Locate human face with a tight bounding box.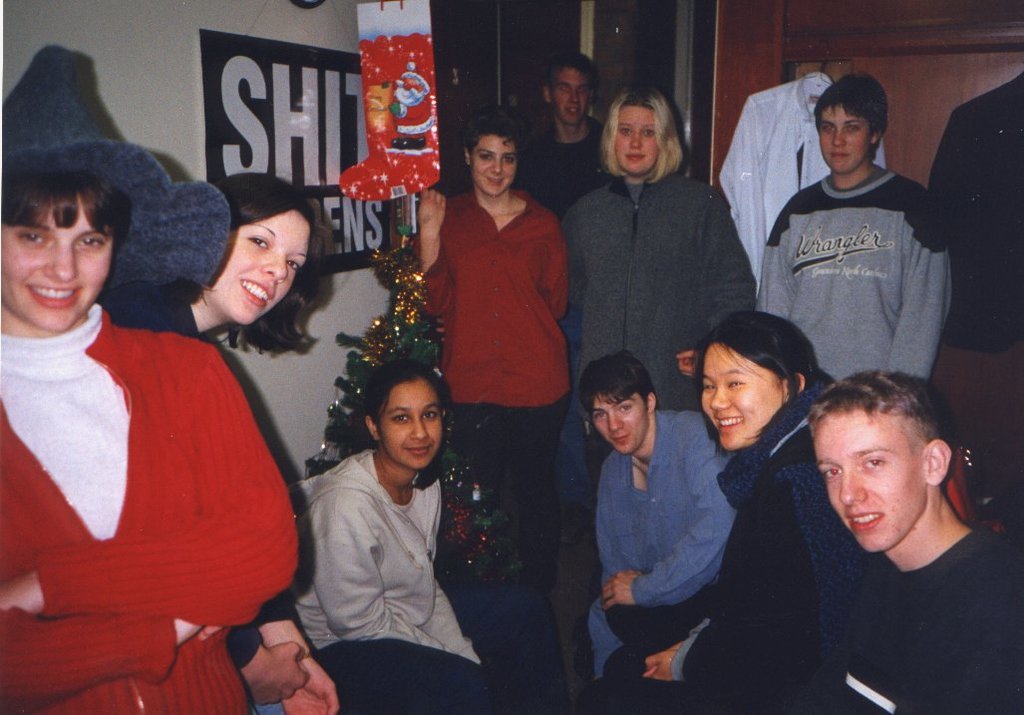
[left=473, top=134, right=519, bottom=200].
